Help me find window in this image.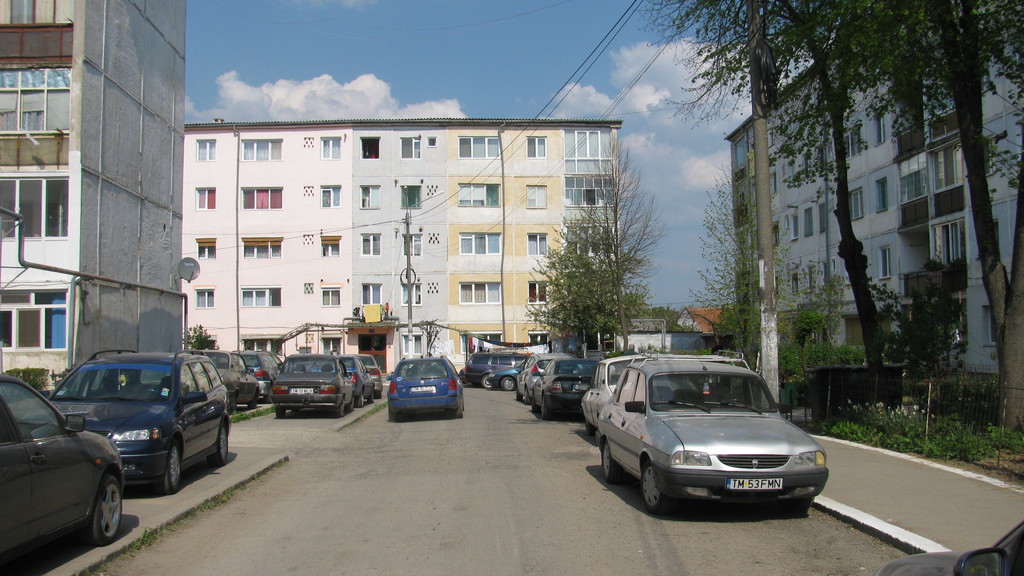
Found it: (left=323, top=186, right=342, bottom=209).
